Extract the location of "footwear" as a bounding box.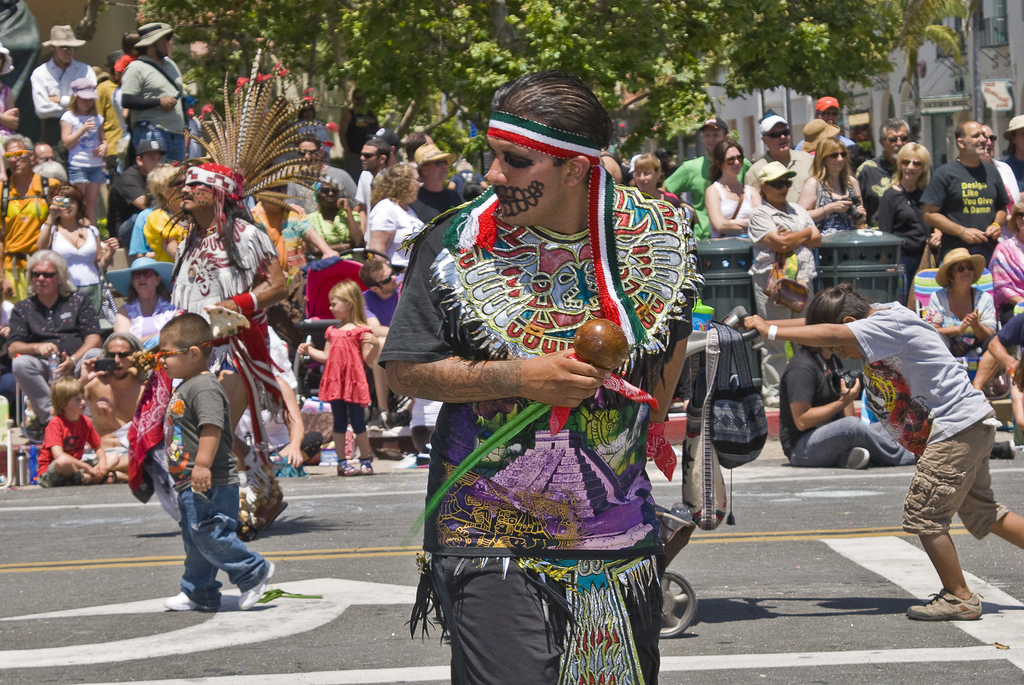
[x1=354, y1=458, x2=374, y2=474].
